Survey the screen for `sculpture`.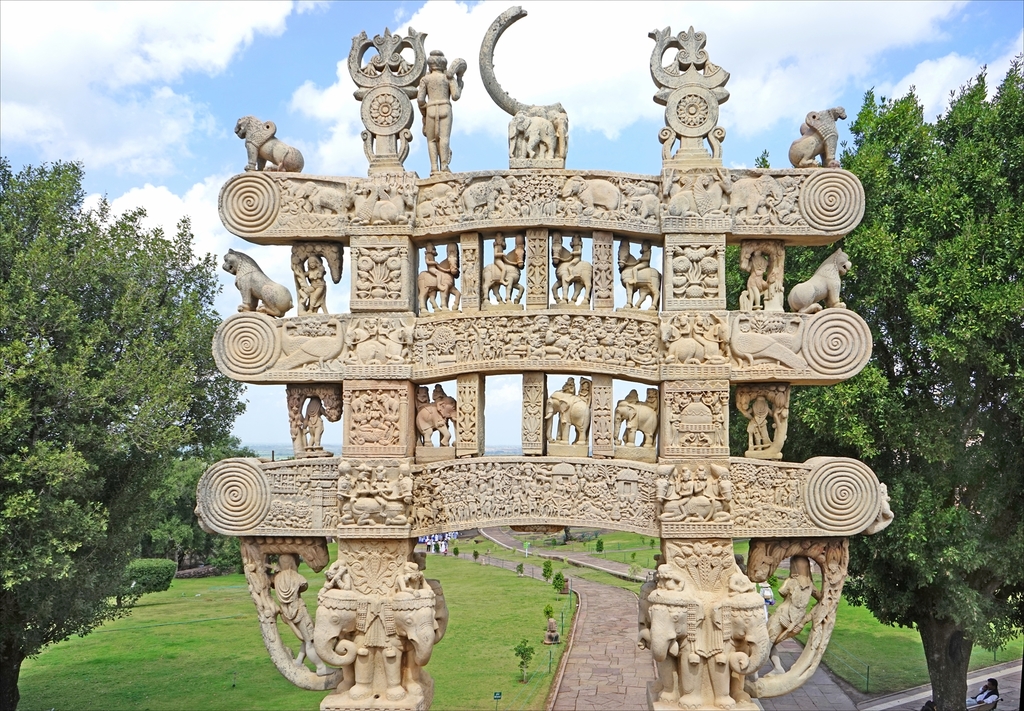
Survey found: (394,592,433,662).
